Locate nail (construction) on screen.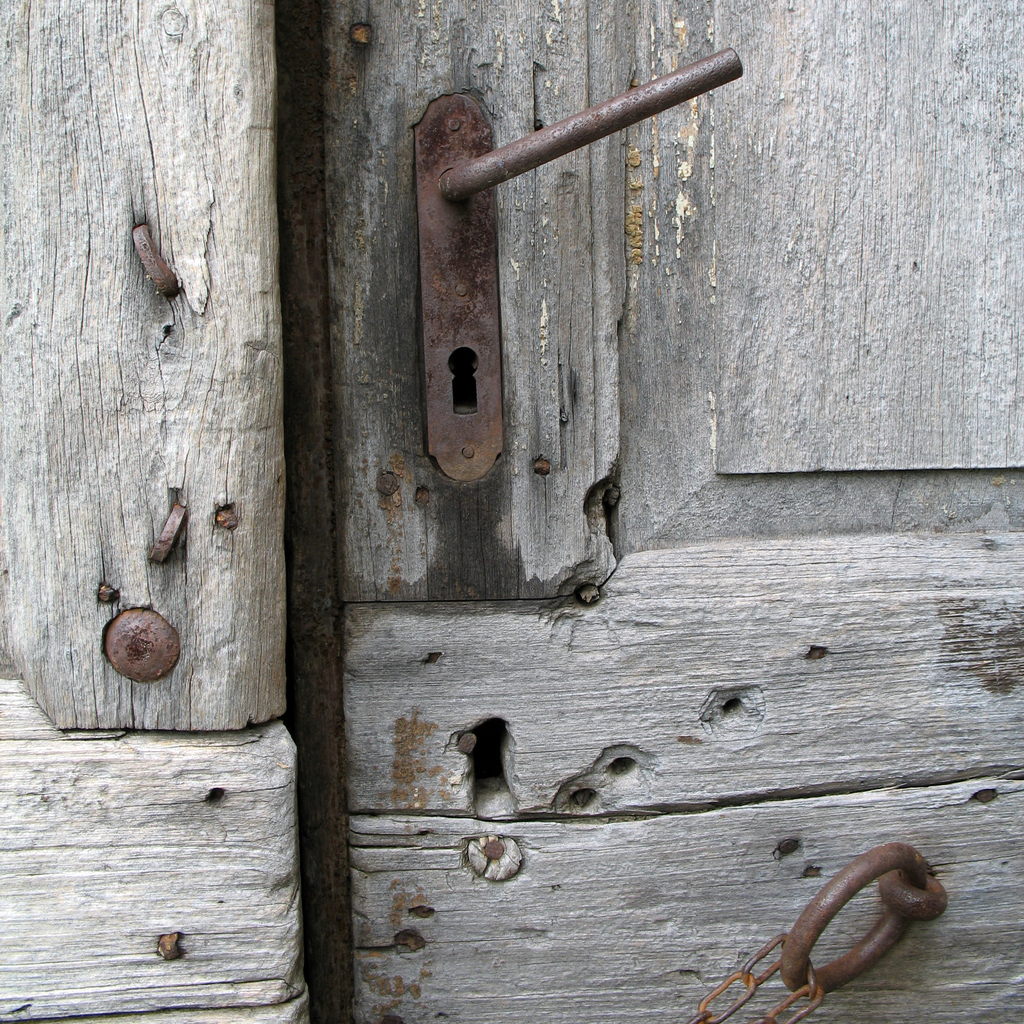
On screen at left=102, top=606, right=184, bottom=688.
